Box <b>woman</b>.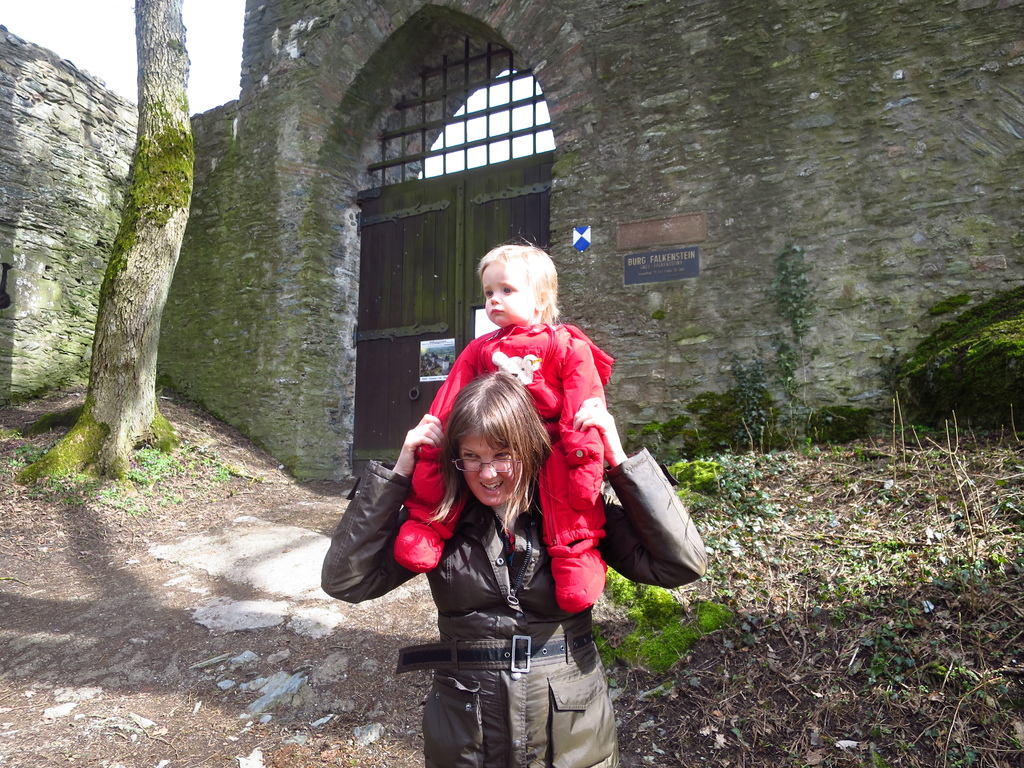
(left=319, top=370, right=707, bottom=767).
